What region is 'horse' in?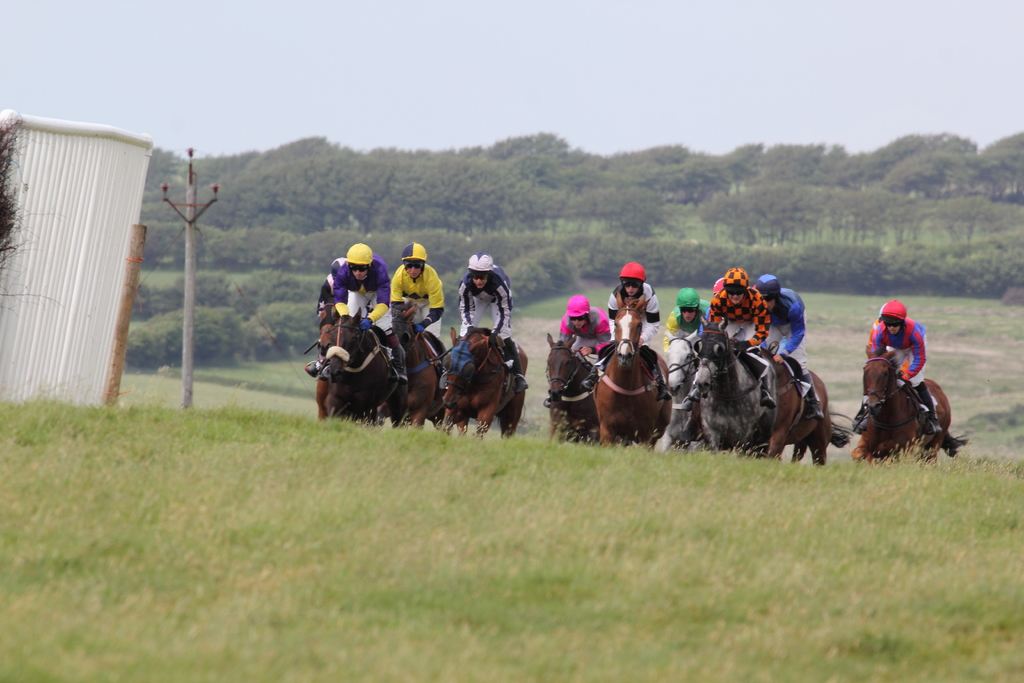
442 325 534 441.
